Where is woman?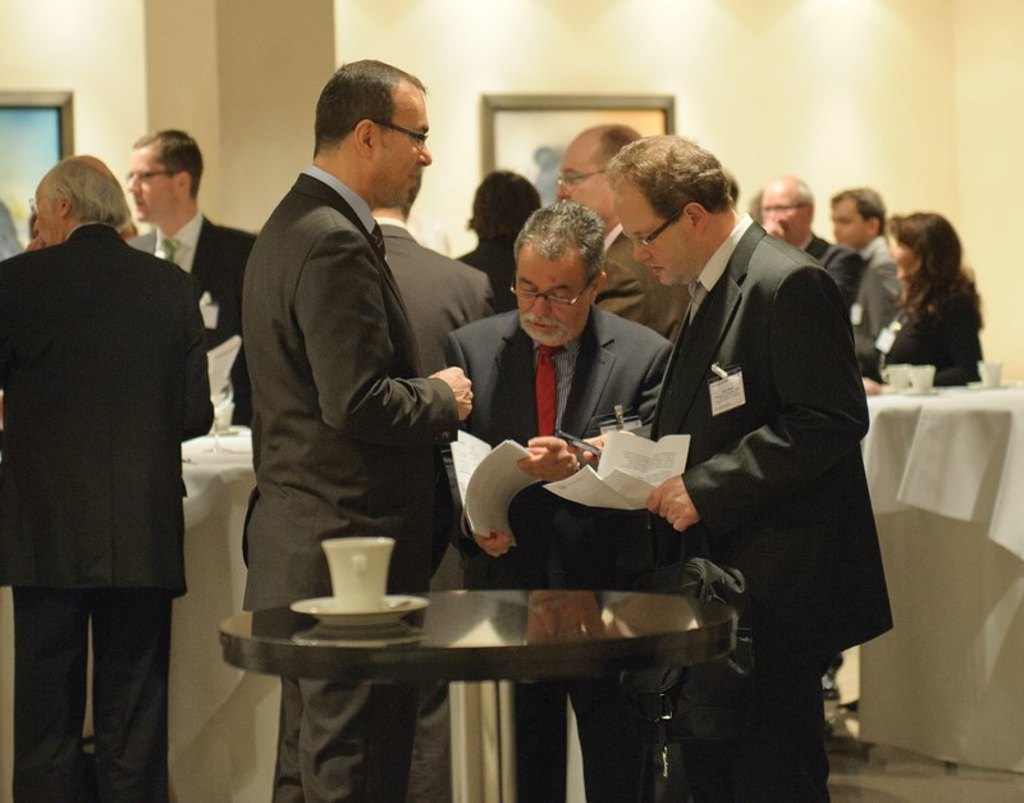
456:168:543:311.
